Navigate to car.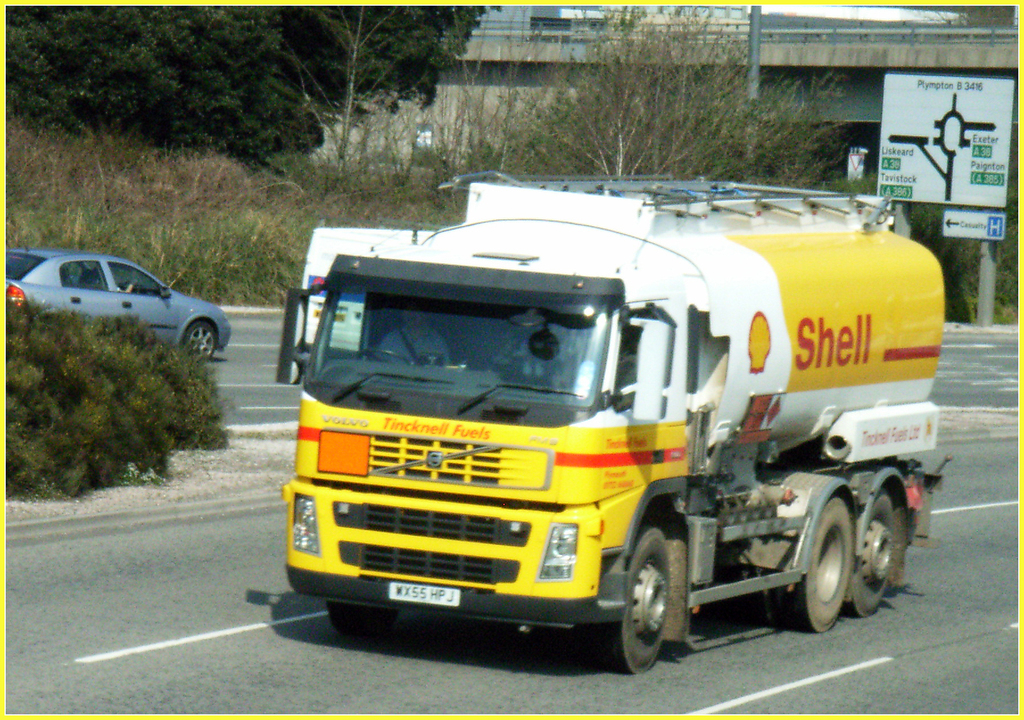
Navigation target: bbox=[0, 241, 237, 358].
